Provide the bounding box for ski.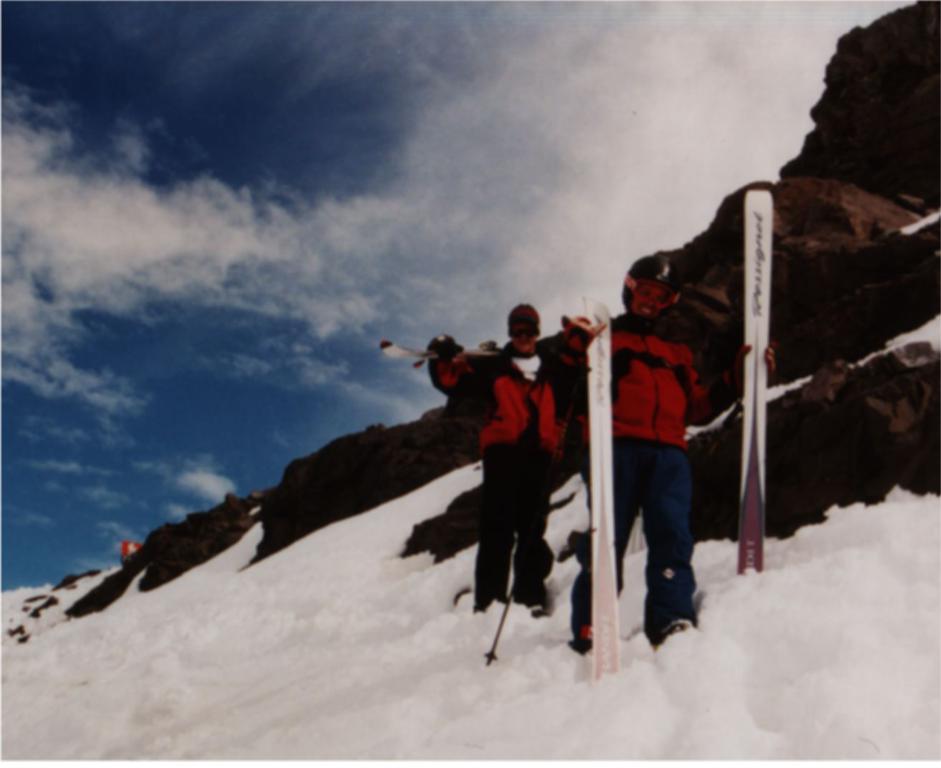
pyautogui.locateOnScreen(738, 189, 771, 577).
